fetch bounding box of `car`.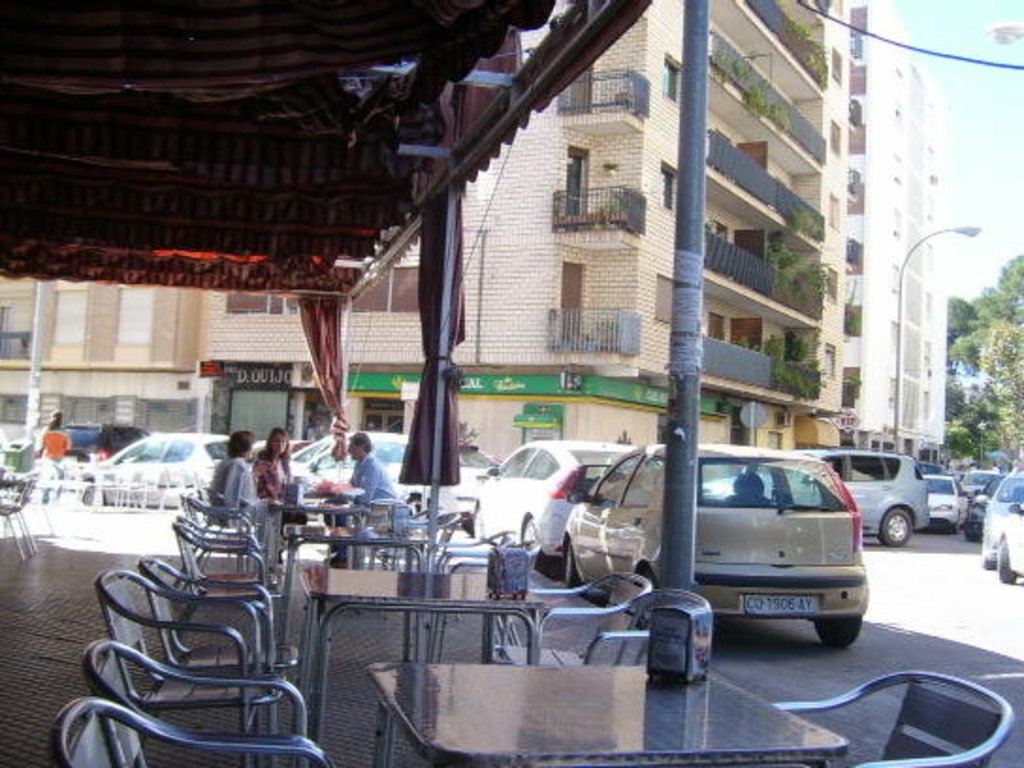
Bbox: [left=463, top=437, right=651, bottom=580].
